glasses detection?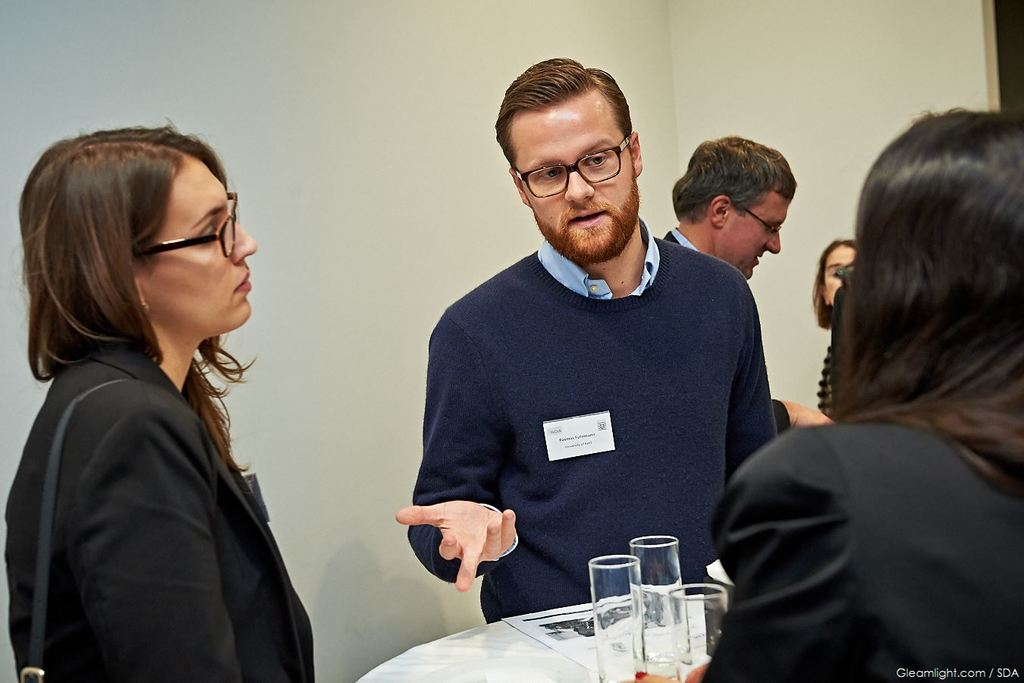
select_region(726, 198, 783, 241)
